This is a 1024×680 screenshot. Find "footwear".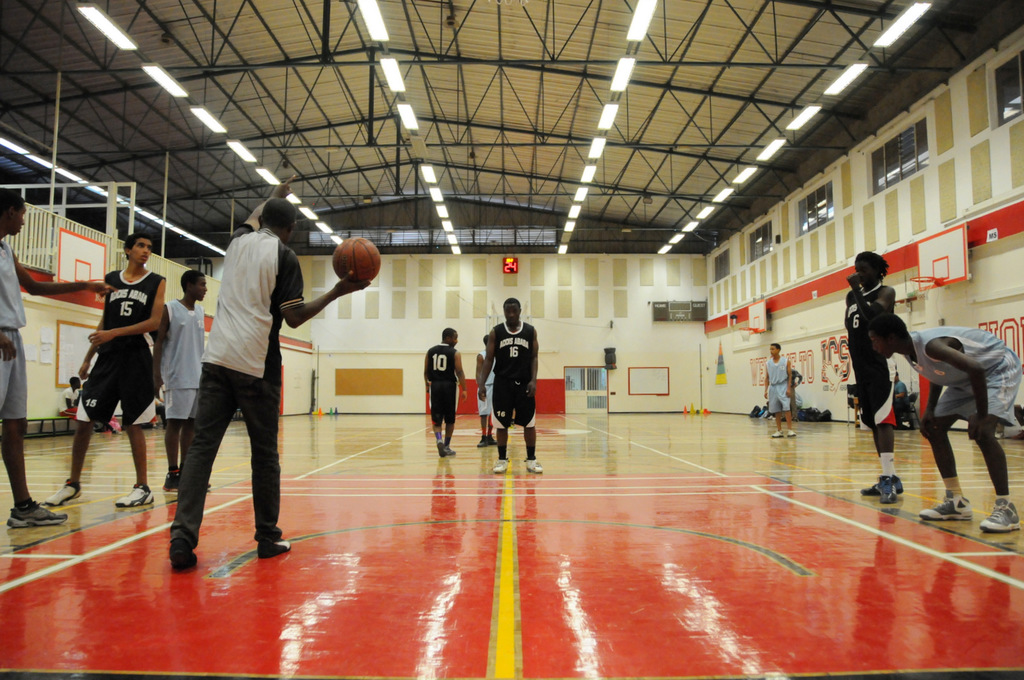
Bounding box: {"left": 435, "top": 436, "right": 447, "bottom": 456}.
